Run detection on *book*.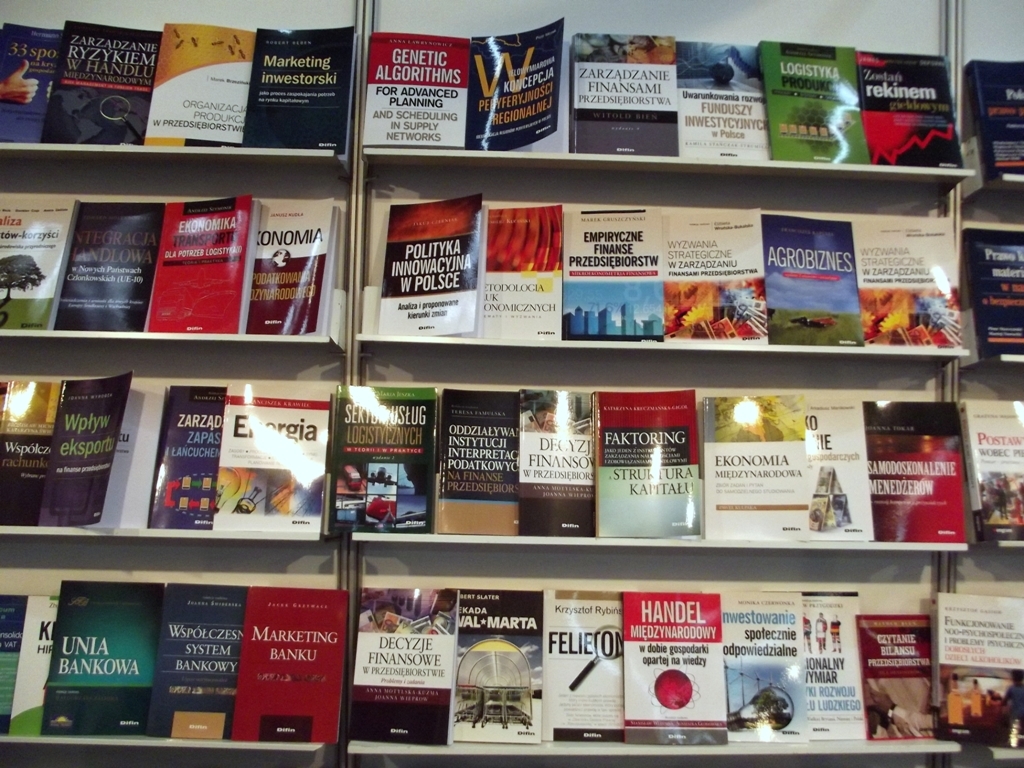
Result: pyautogui.locateOnScreen(563, 28, 677, 157).
